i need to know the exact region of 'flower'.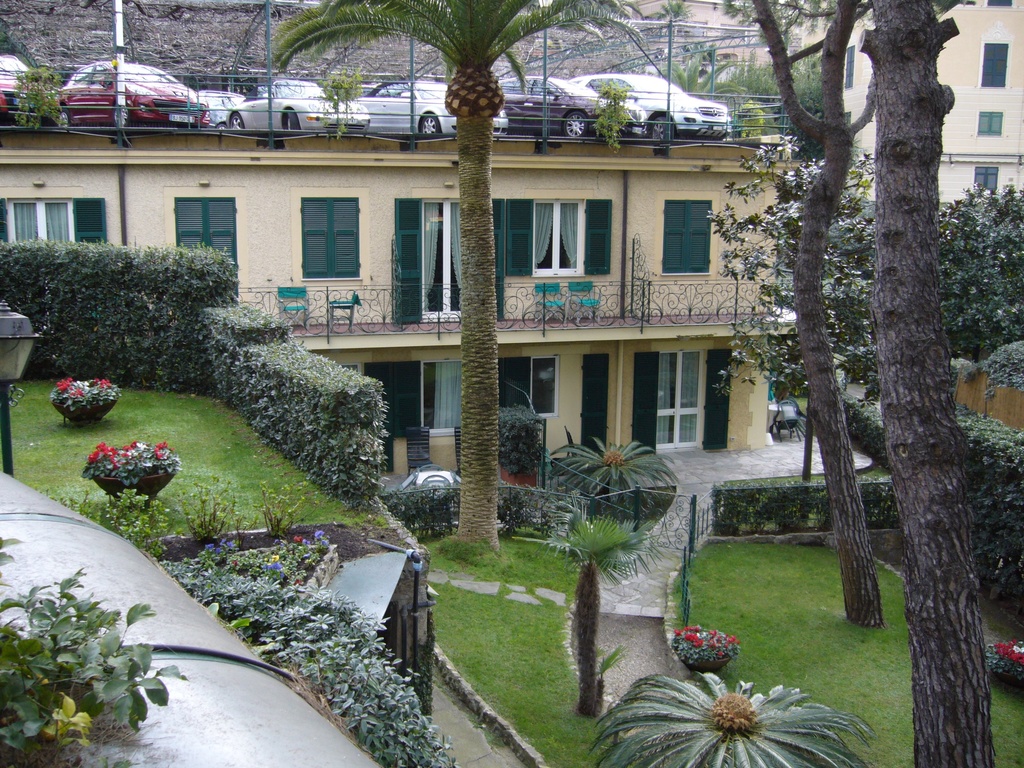
Region: {"x1": 58, "y1": 373, "x2": 75, "y2": 388}.
